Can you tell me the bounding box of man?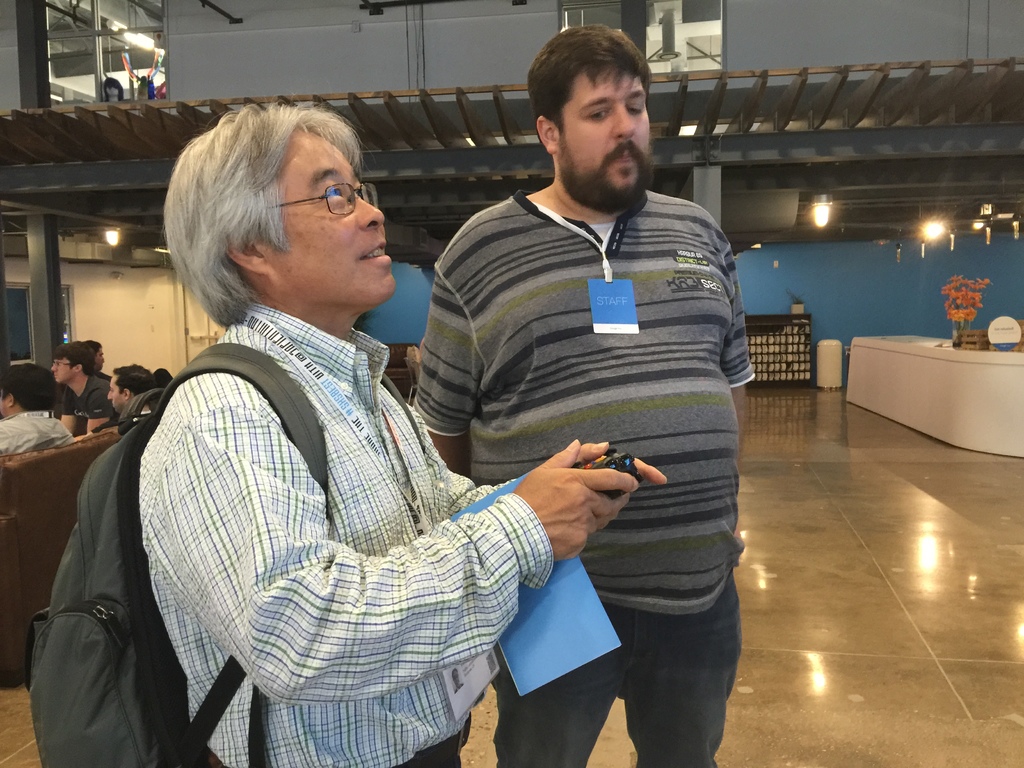
<box>0,369,76,466</box>.
